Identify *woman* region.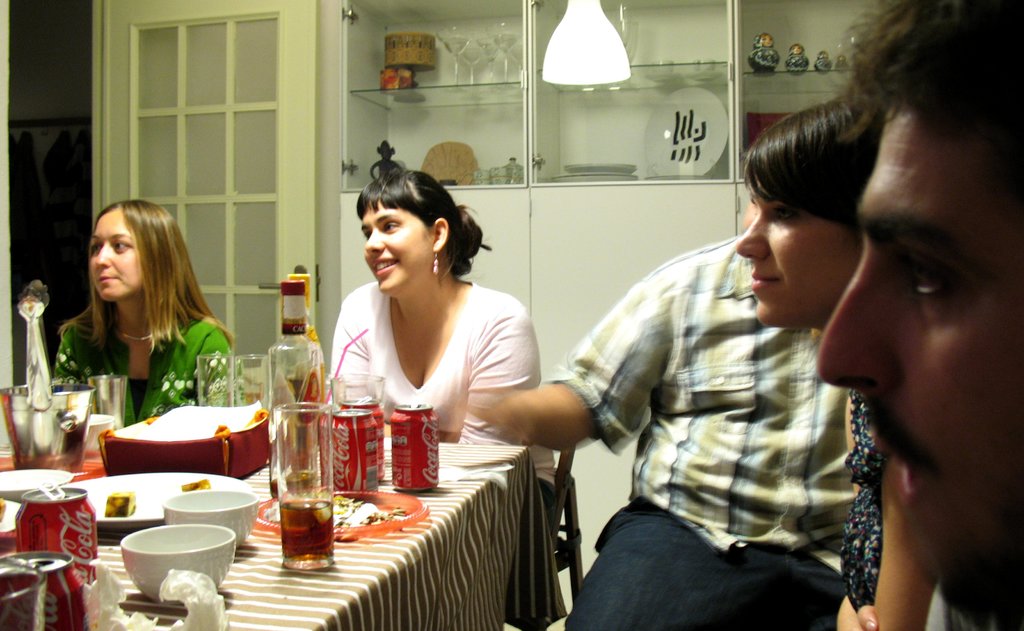
Region: rect(733, 98, 938, 630).
